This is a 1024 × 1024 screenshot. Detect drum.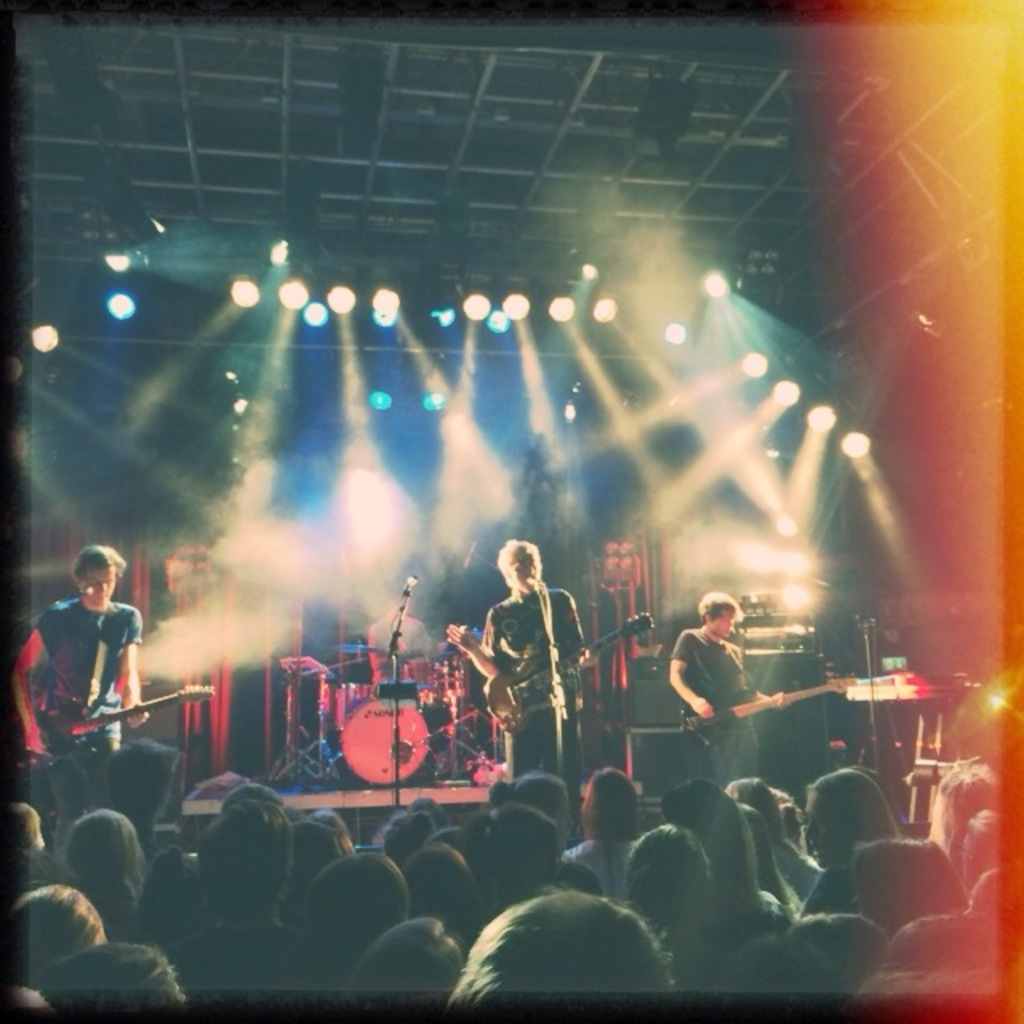
<box>408,661,429,712</box>.
